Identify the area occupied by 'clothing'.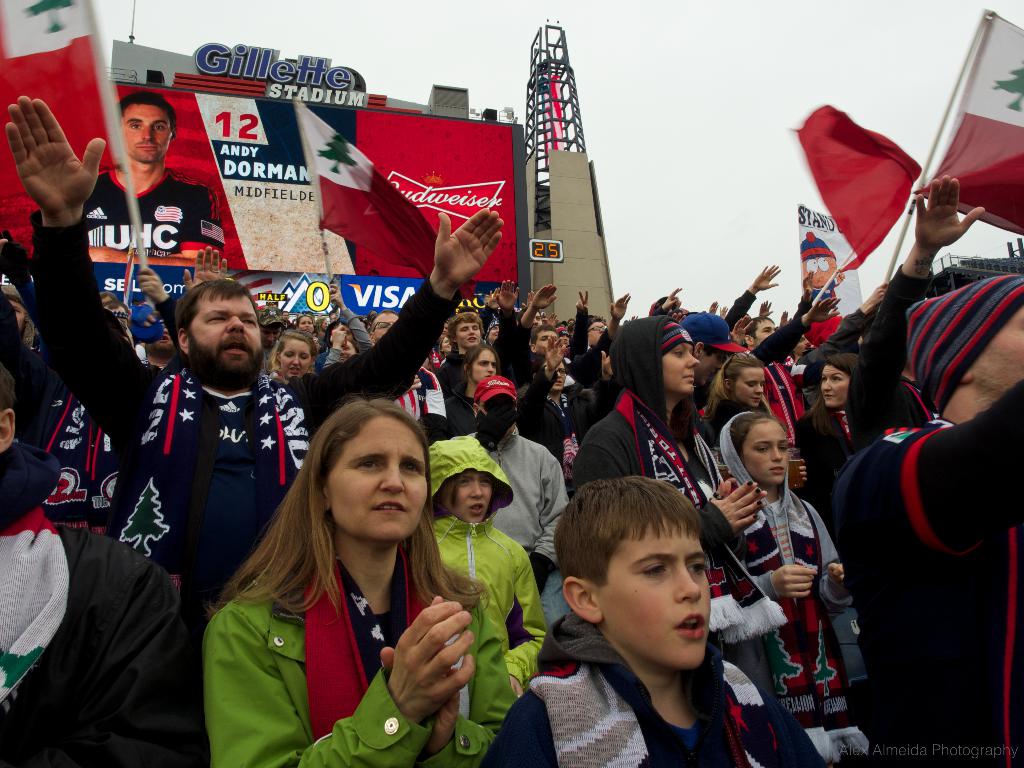
Area: 81, 161, 223, 261.
